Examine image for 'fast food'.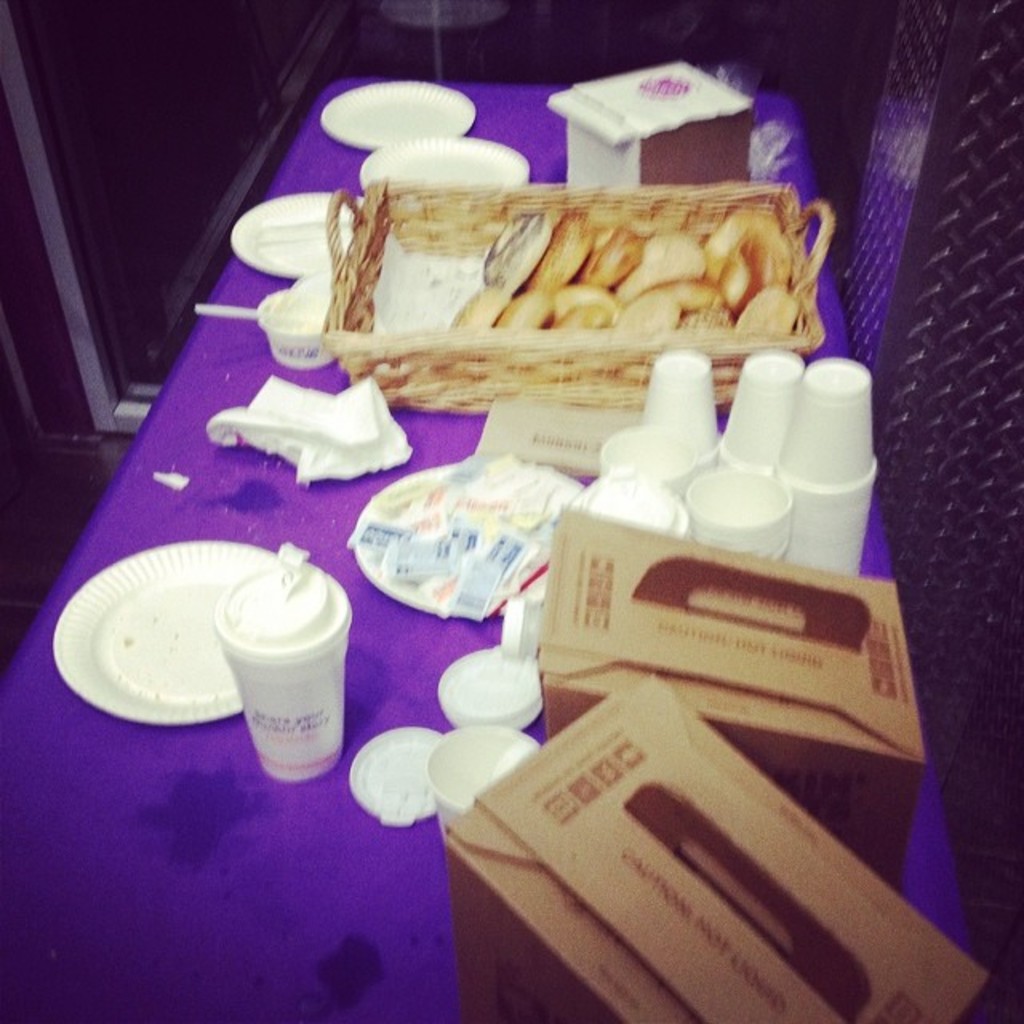
Examination result: (left=446, top=200, right=797, bottom=338).
